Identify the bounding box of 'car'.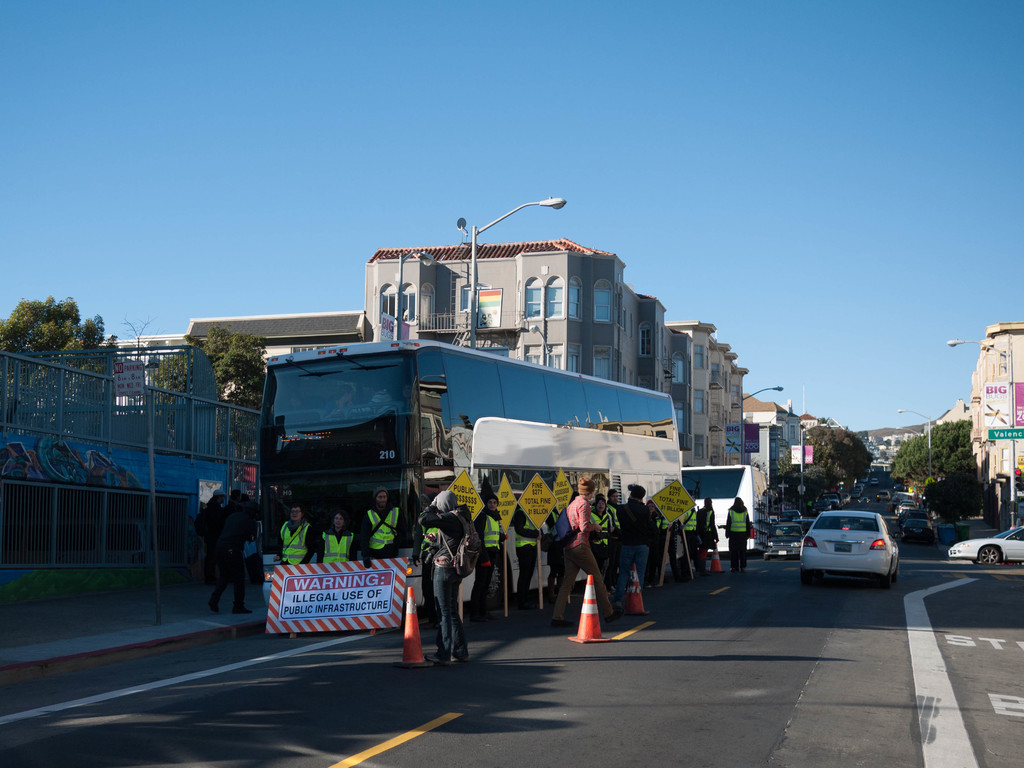
<box>755,527,803,556</box>.
